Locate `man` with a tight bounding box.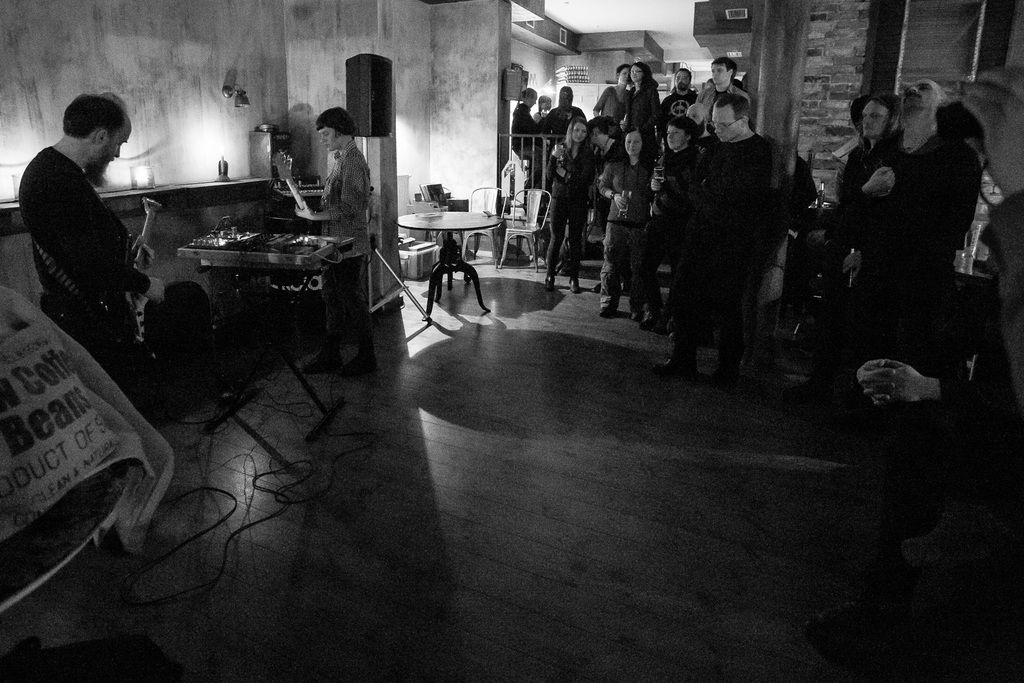
508/86/537/187.
